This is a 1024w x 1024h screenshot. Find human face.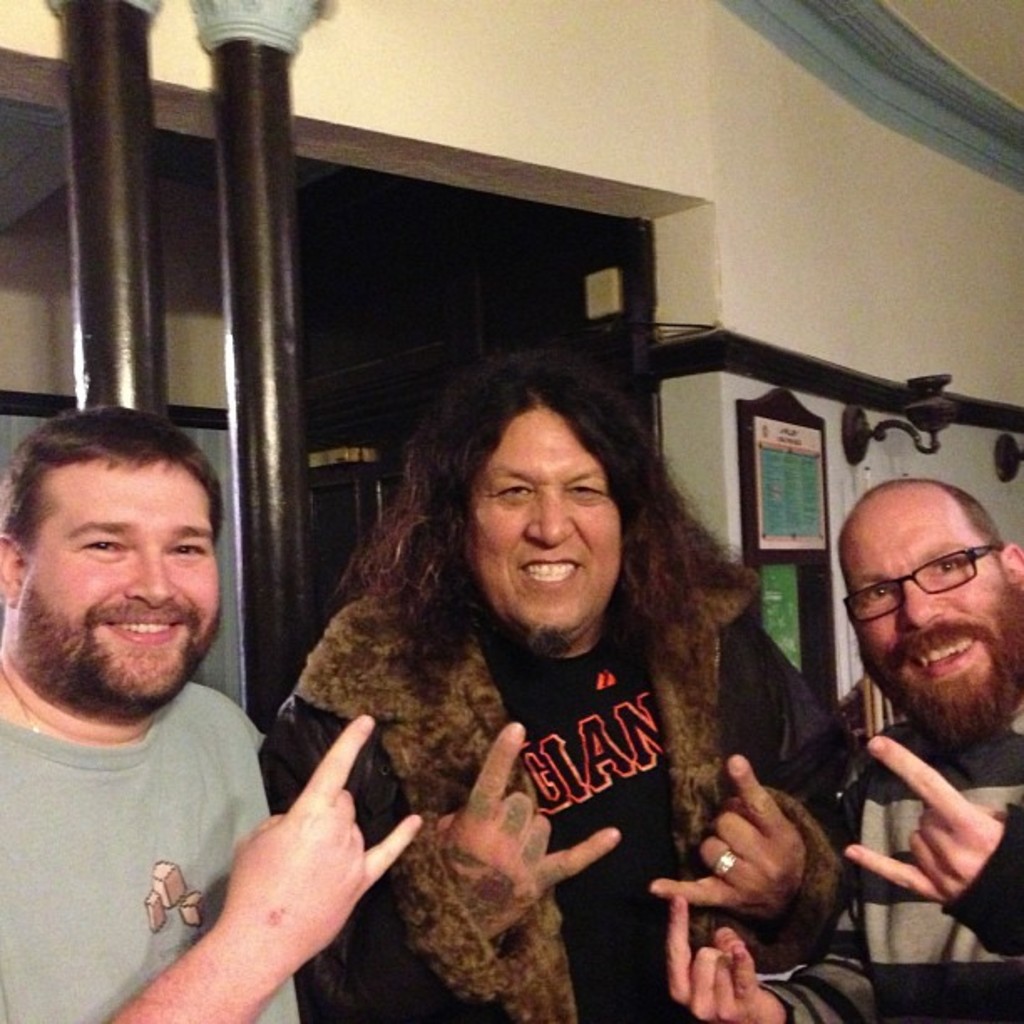
Bounding box: [x1=838, y1=490, x2=1012, y2=693].
